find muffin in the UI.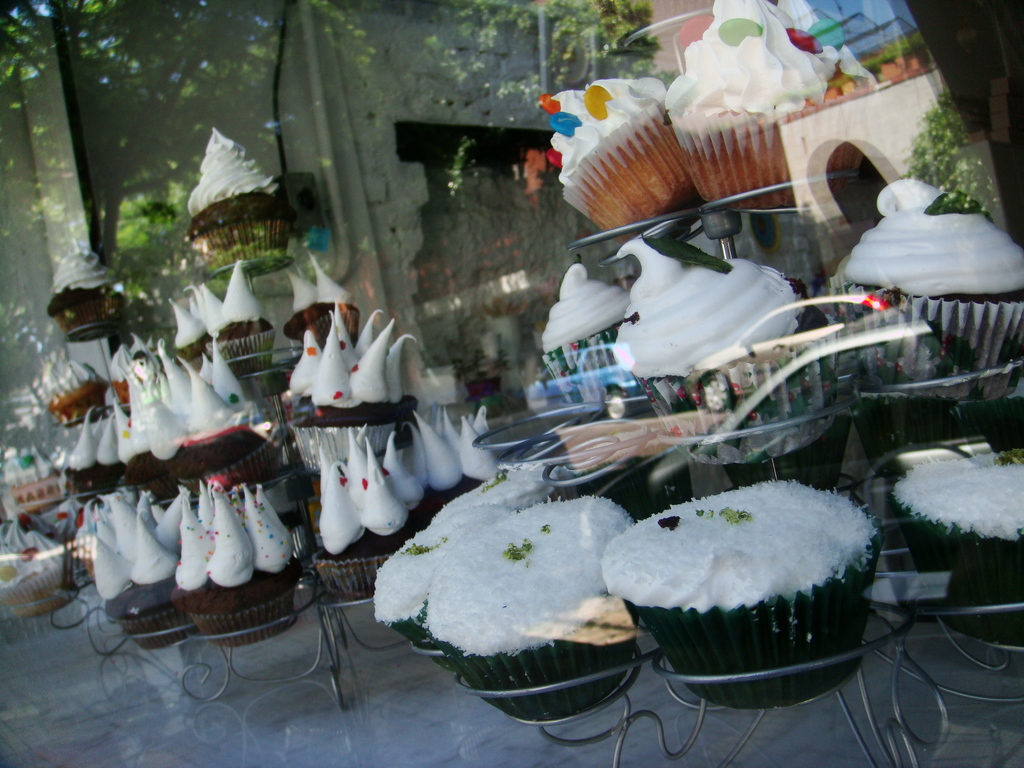
UI element at 666/0/866/209.
